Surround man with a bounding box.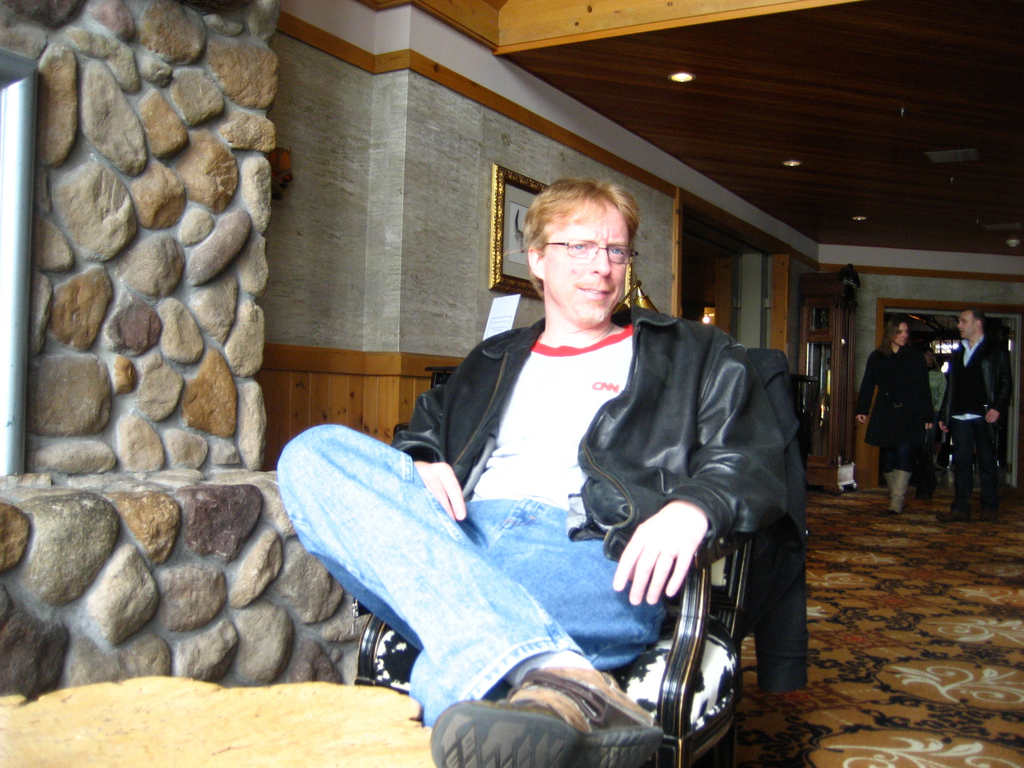
(279,175,813,752).
